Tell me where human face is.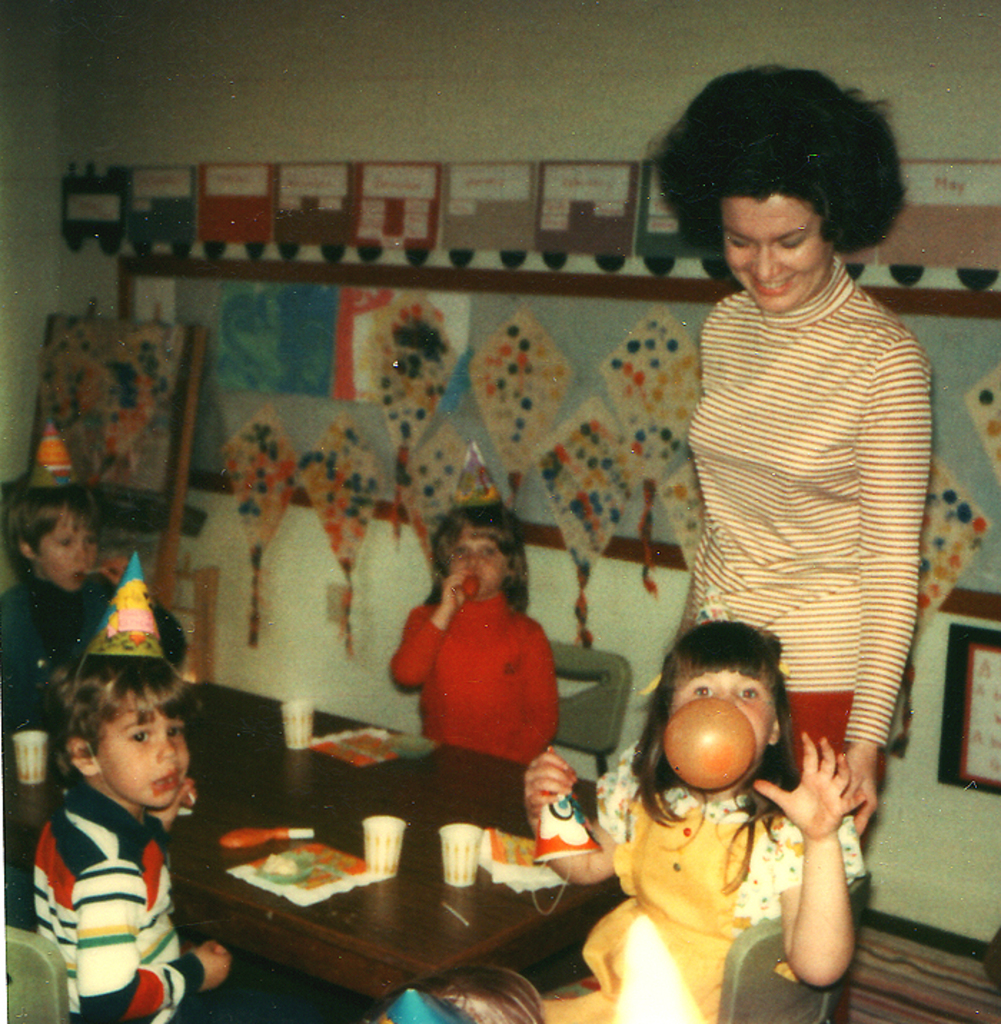
human face is at x1=659 y1=659 x2=768 y2=764.
